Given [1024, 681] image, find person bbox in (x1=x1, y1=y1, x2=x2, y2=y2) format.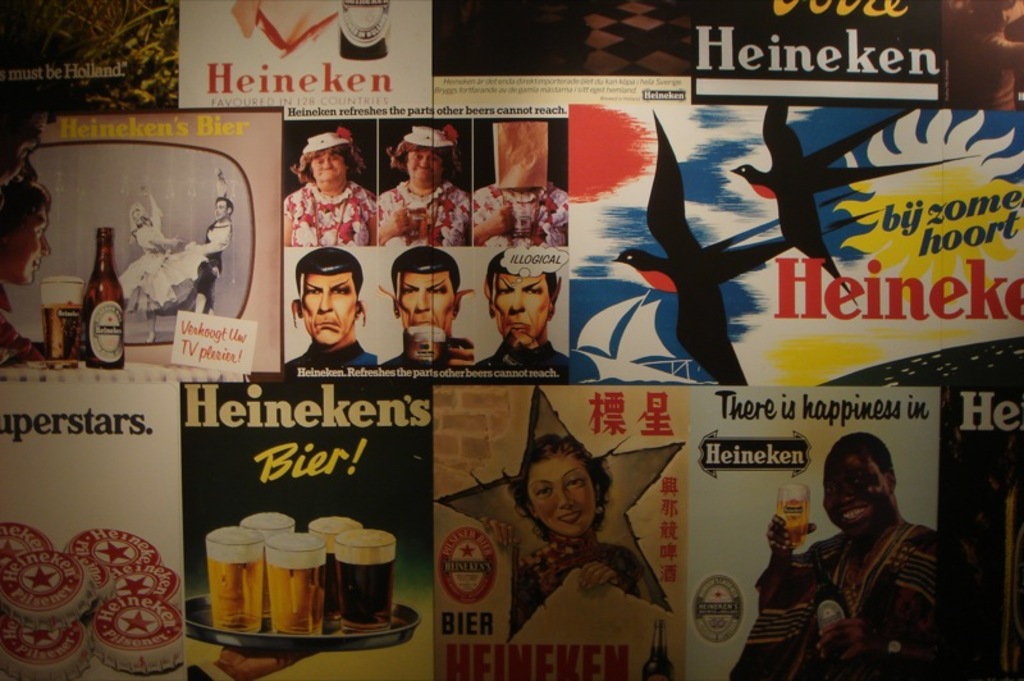
(x1=278, y1=128, x2=378, y2=252).
